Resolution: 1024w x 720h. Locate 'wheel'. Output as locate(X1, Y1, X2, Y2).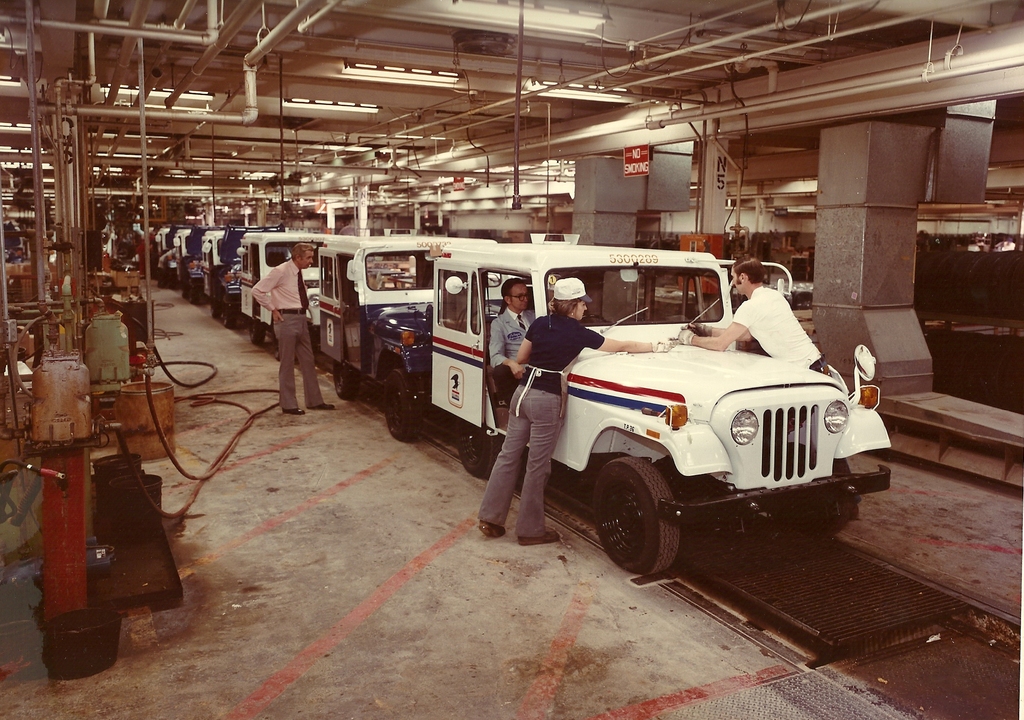
locate(180, 285, 188, 304).
